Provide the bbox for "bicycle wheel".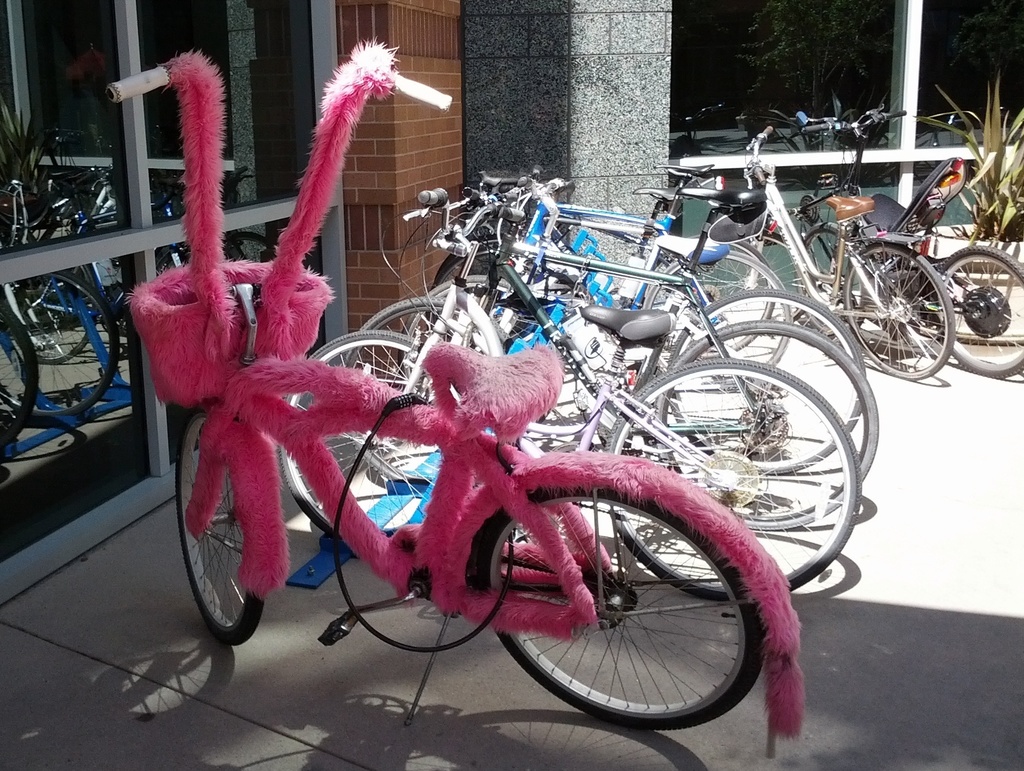
box=[789, 220, 871, 328].
